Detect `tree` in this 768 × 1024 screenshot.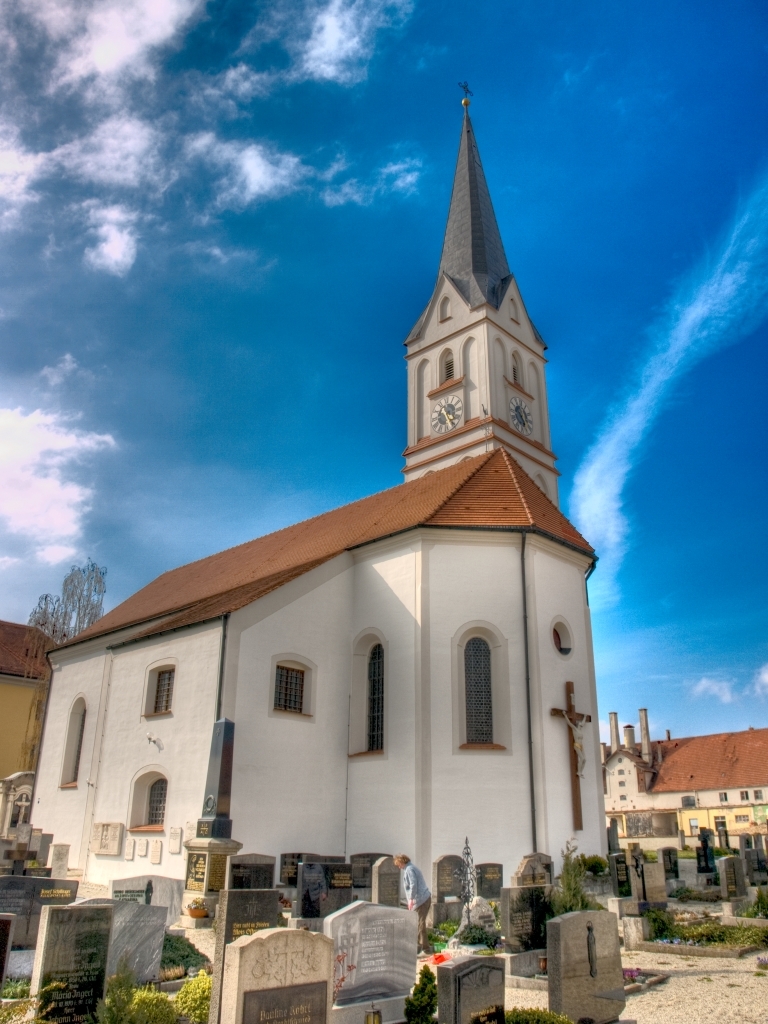
Detection: 24:558:111:645.
